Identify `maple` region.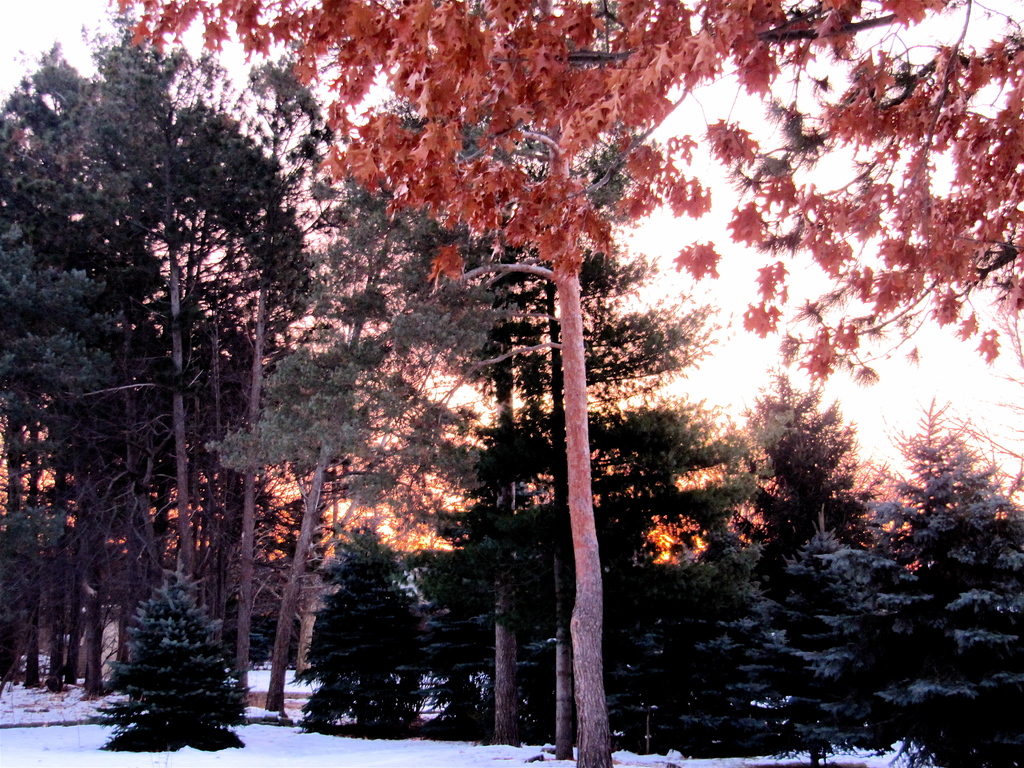
Region: 120, 0, 1023, 765.
